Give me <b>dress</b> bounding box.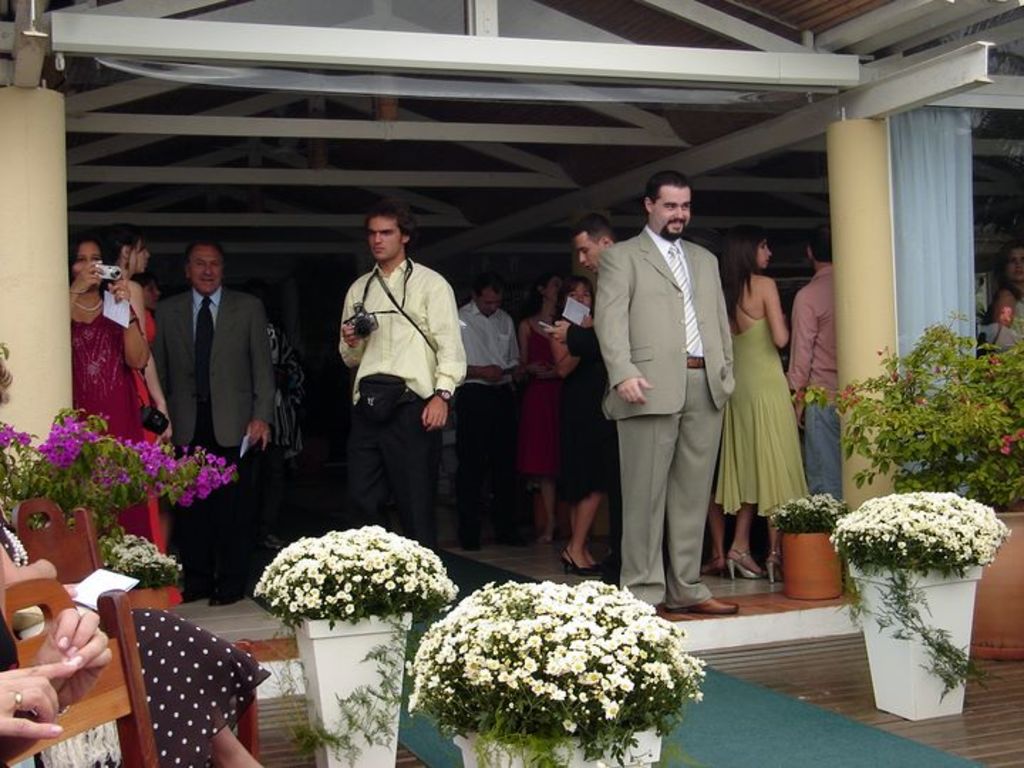
pyautogui.locateOnScreen(519, 319, 559, 475).
